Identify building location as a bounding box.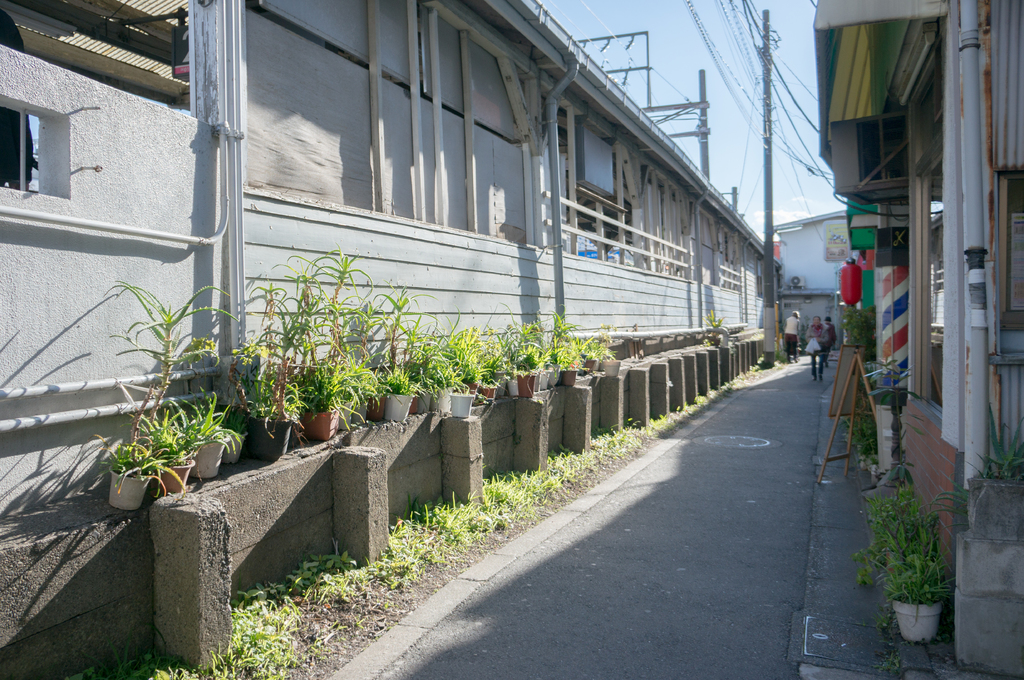
767/210/932/347.
